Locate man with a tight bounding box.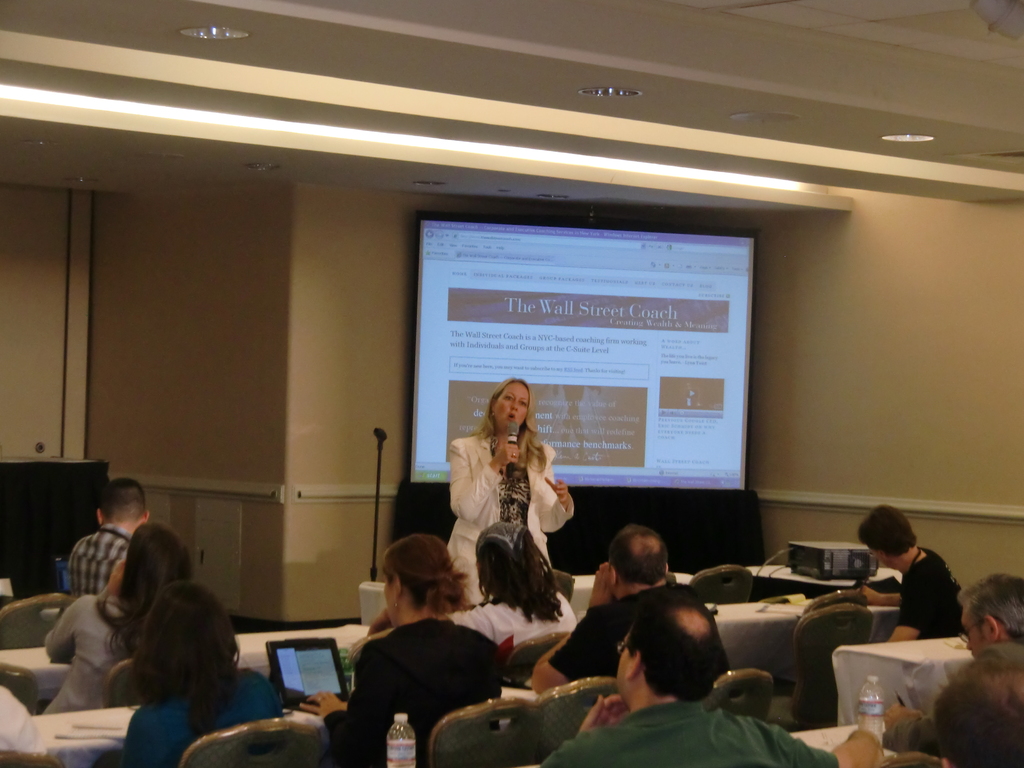
bbox=[938, 646, 1023, 767].
